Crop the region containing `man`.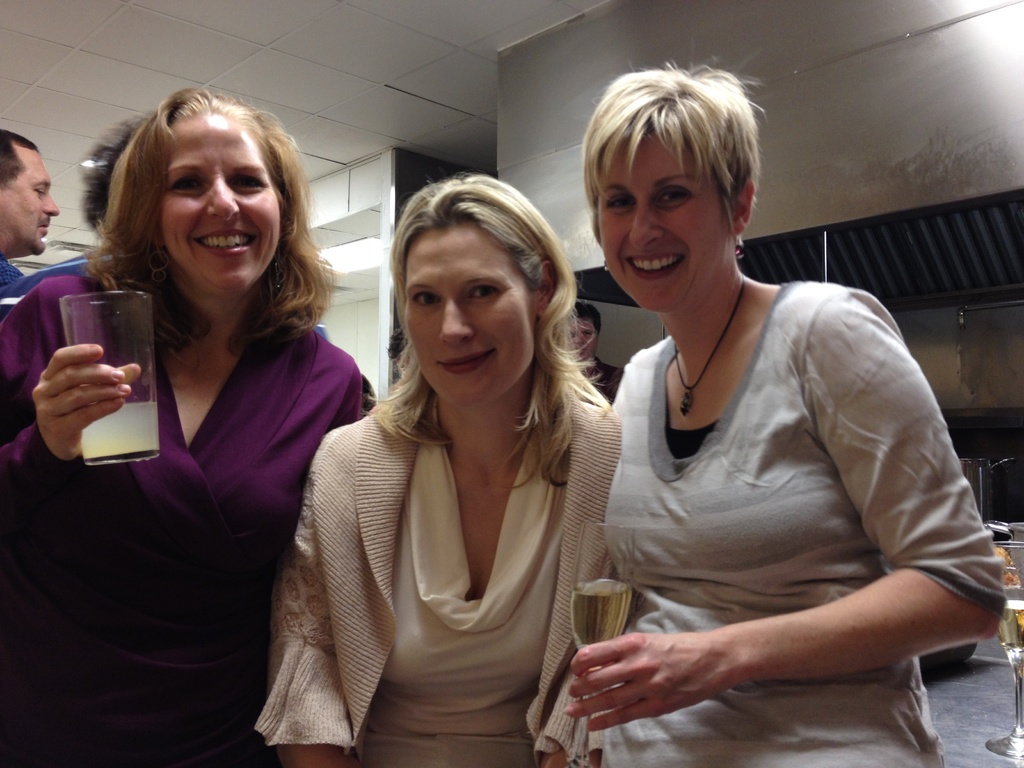
Crop region: {"left": 0, "top": 220, "right": 115, "bottom": 320}.
